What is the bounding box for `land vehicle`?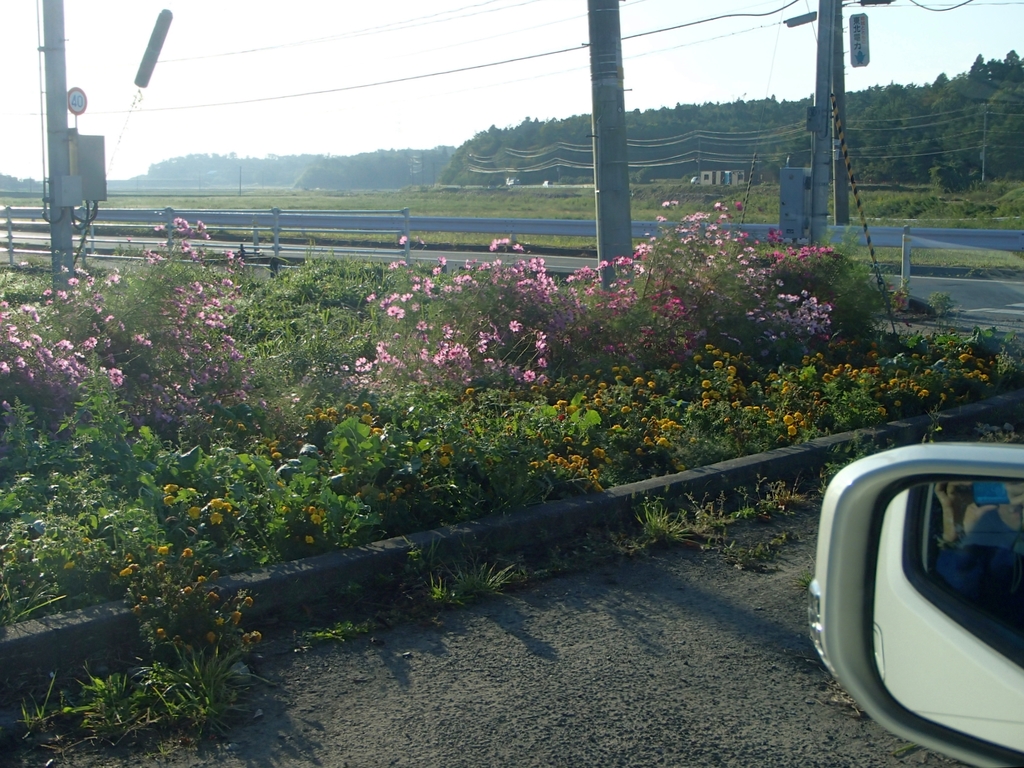
box=[785, 394, 1023, 767].
